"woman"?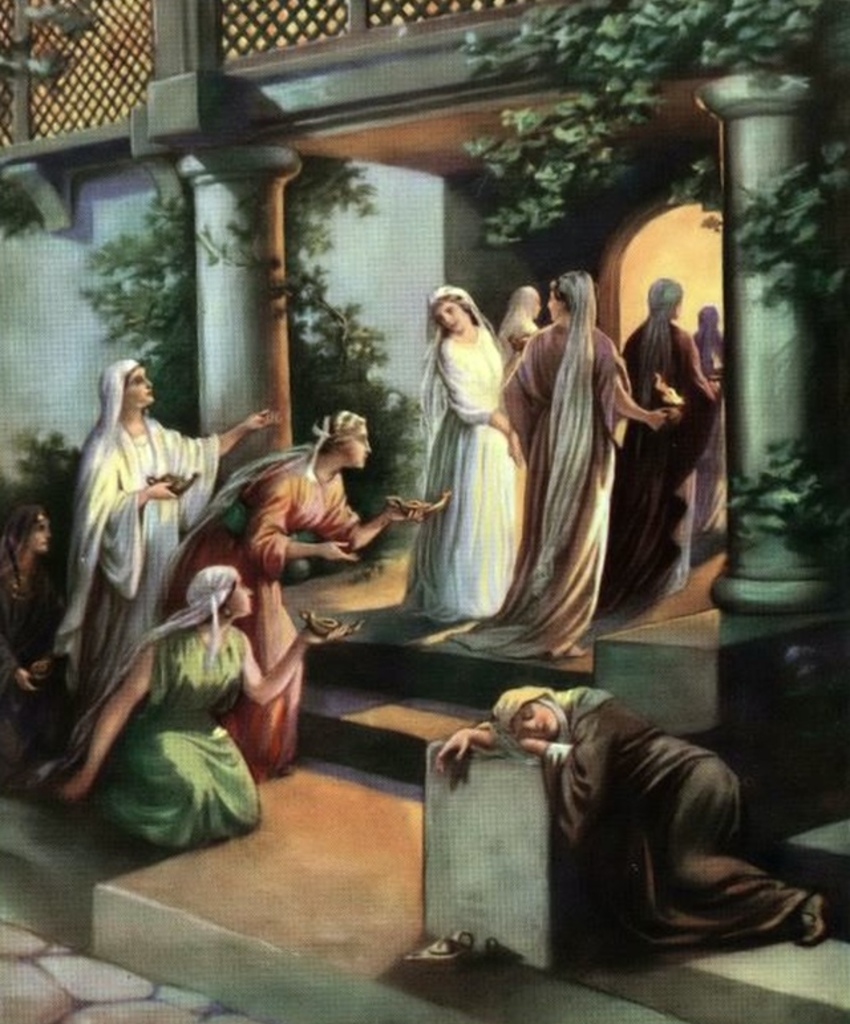
<region>494, 279, 546, 383</region>
